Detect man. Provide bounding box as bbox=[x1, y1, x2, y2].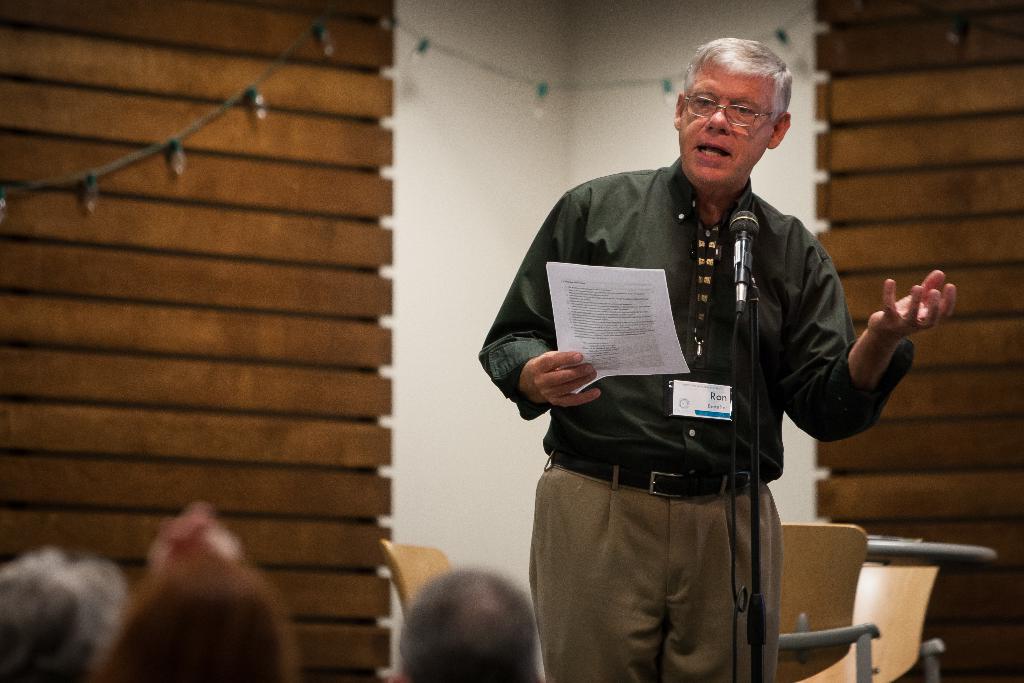
bbox=[509, 69, 940, 675].
